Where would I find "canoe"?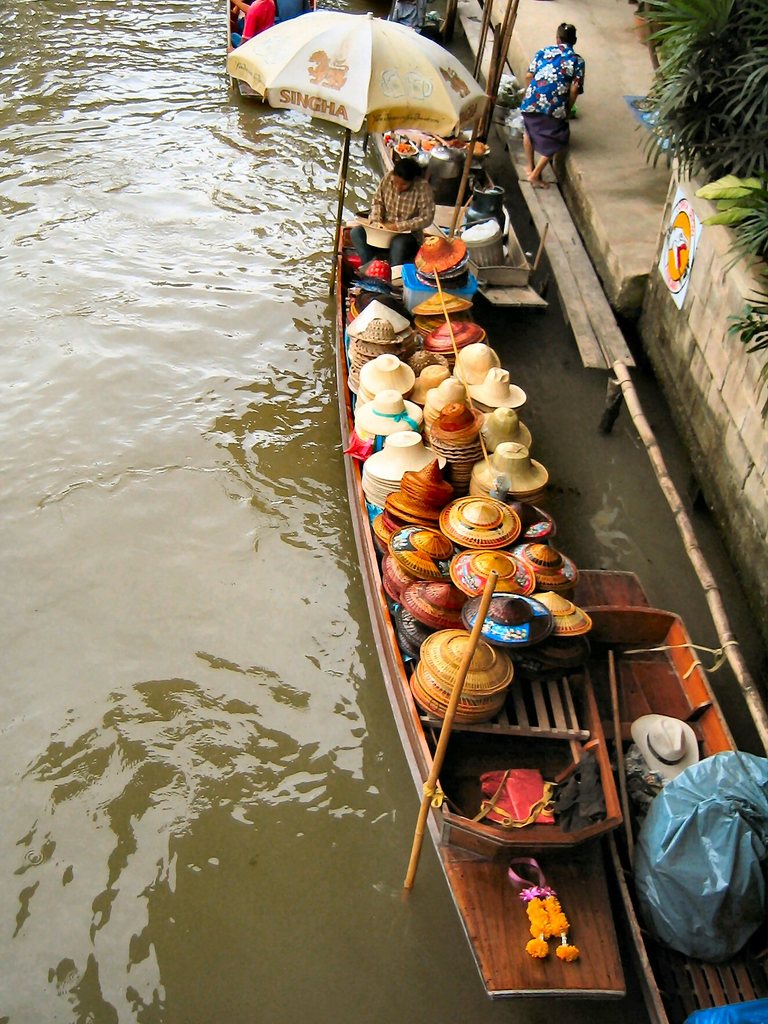
At pyautogui.locateOnScreen(228, 0, 317, 93).
